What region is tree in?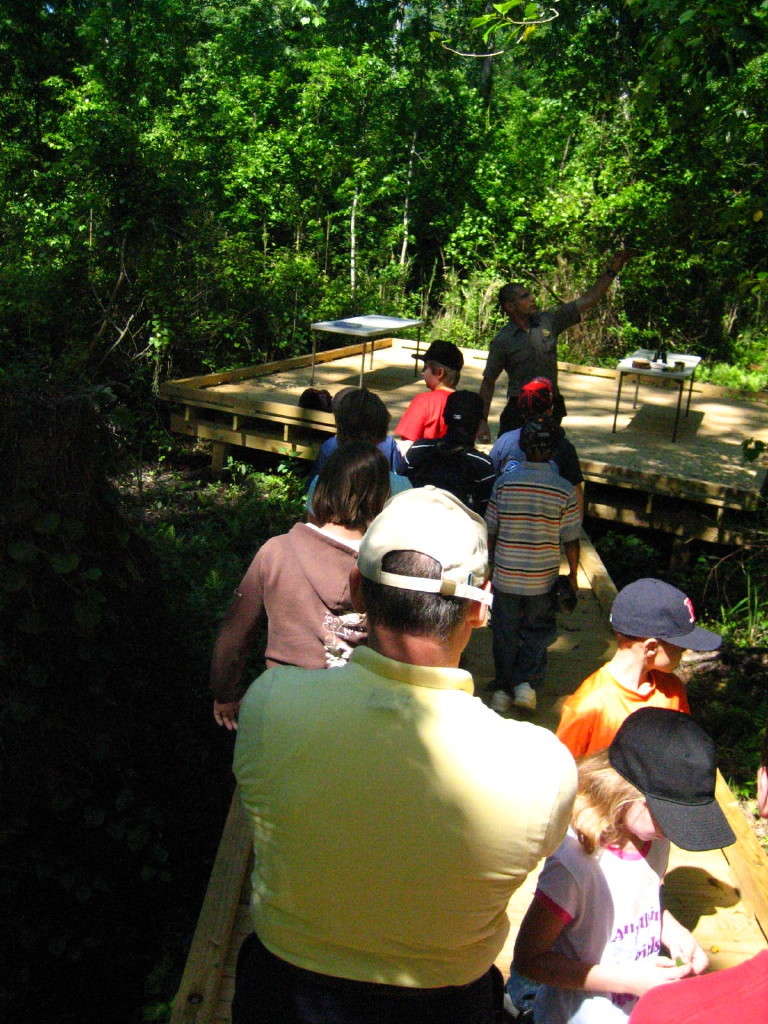
bbox=[326, 10, 576, 315].
